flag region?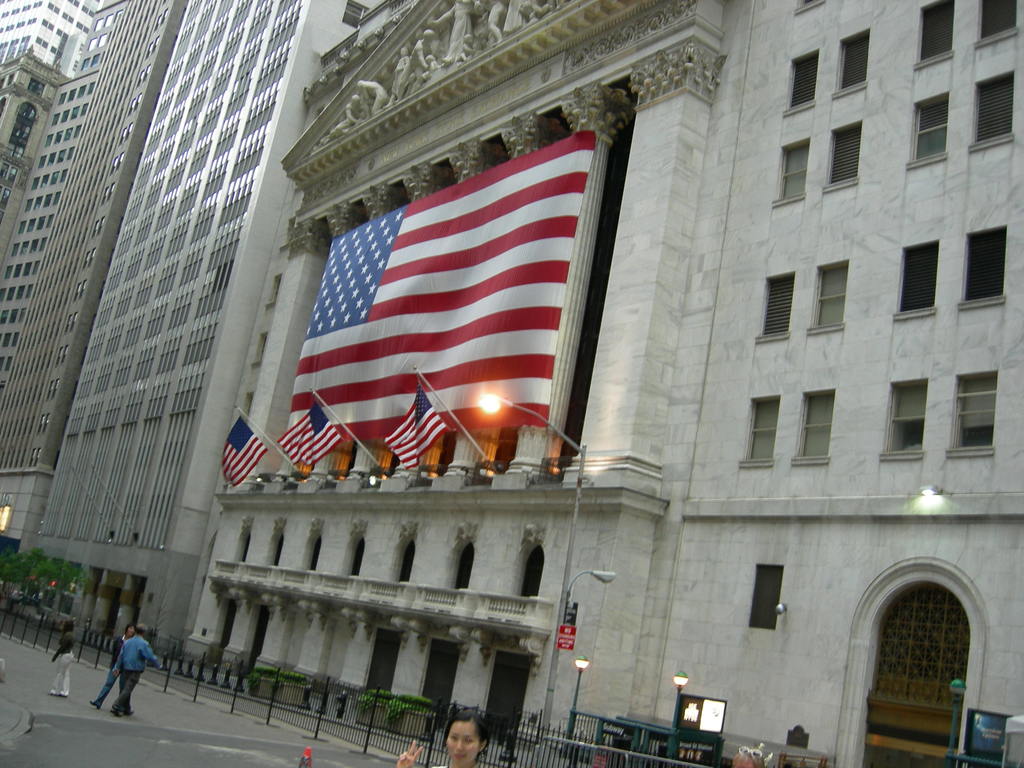
374, 389, 454, 471
